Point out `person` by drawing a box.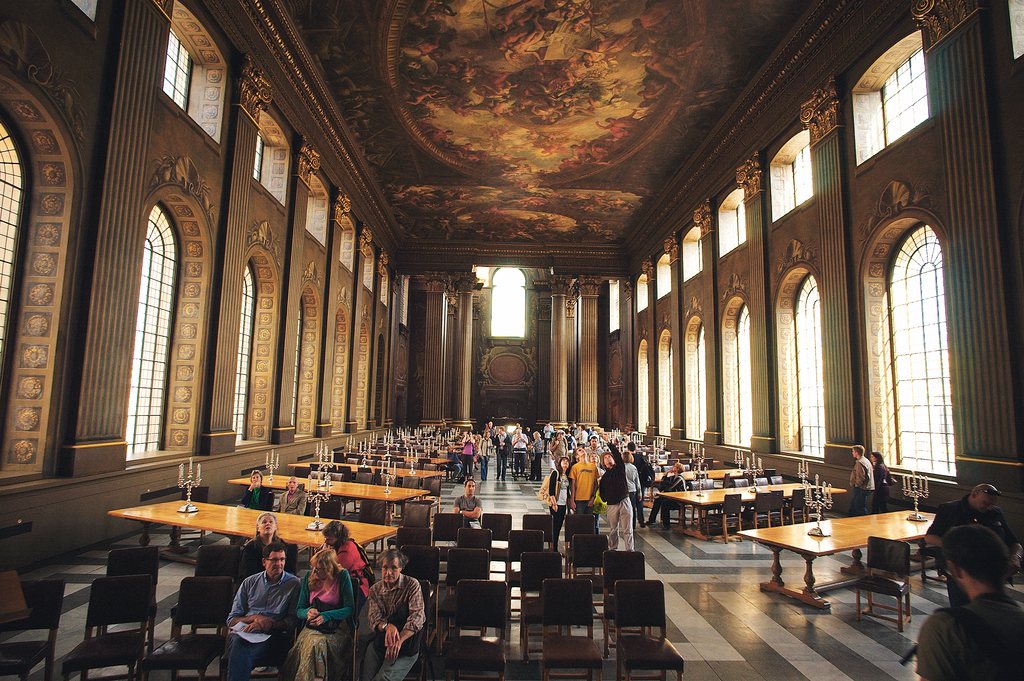
x1=318, y1=515, x2=371, y2=618.
